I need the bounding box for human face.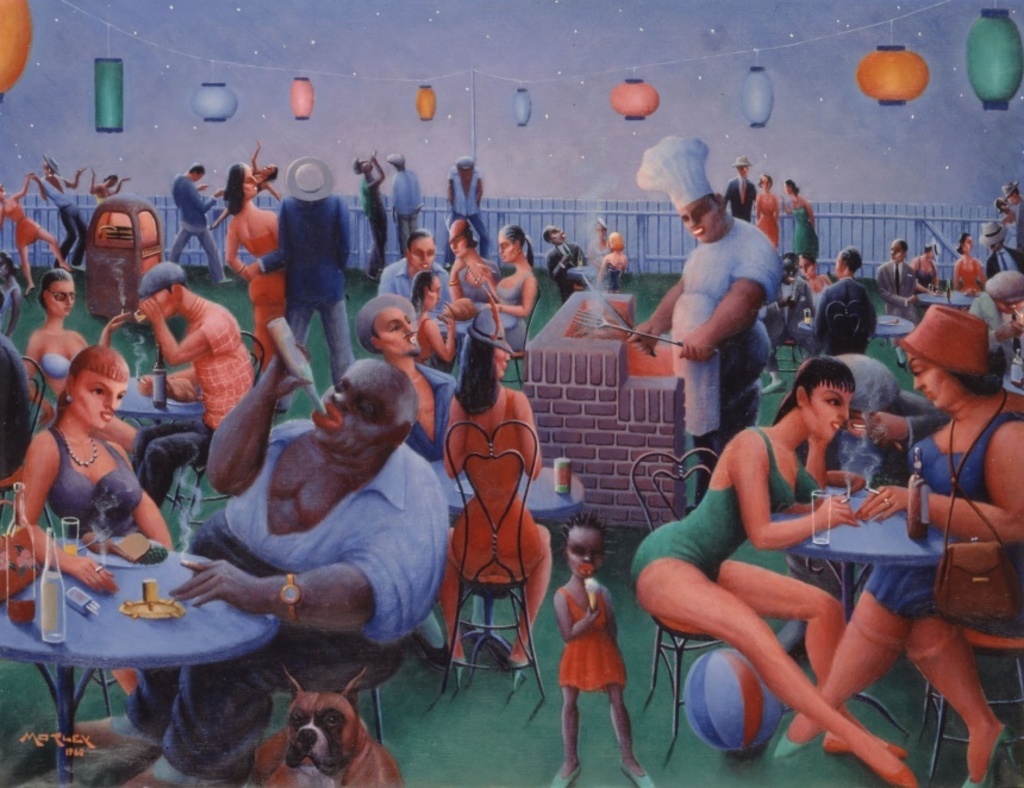
Here it is: bbox=(263, 165, 275, 175).
